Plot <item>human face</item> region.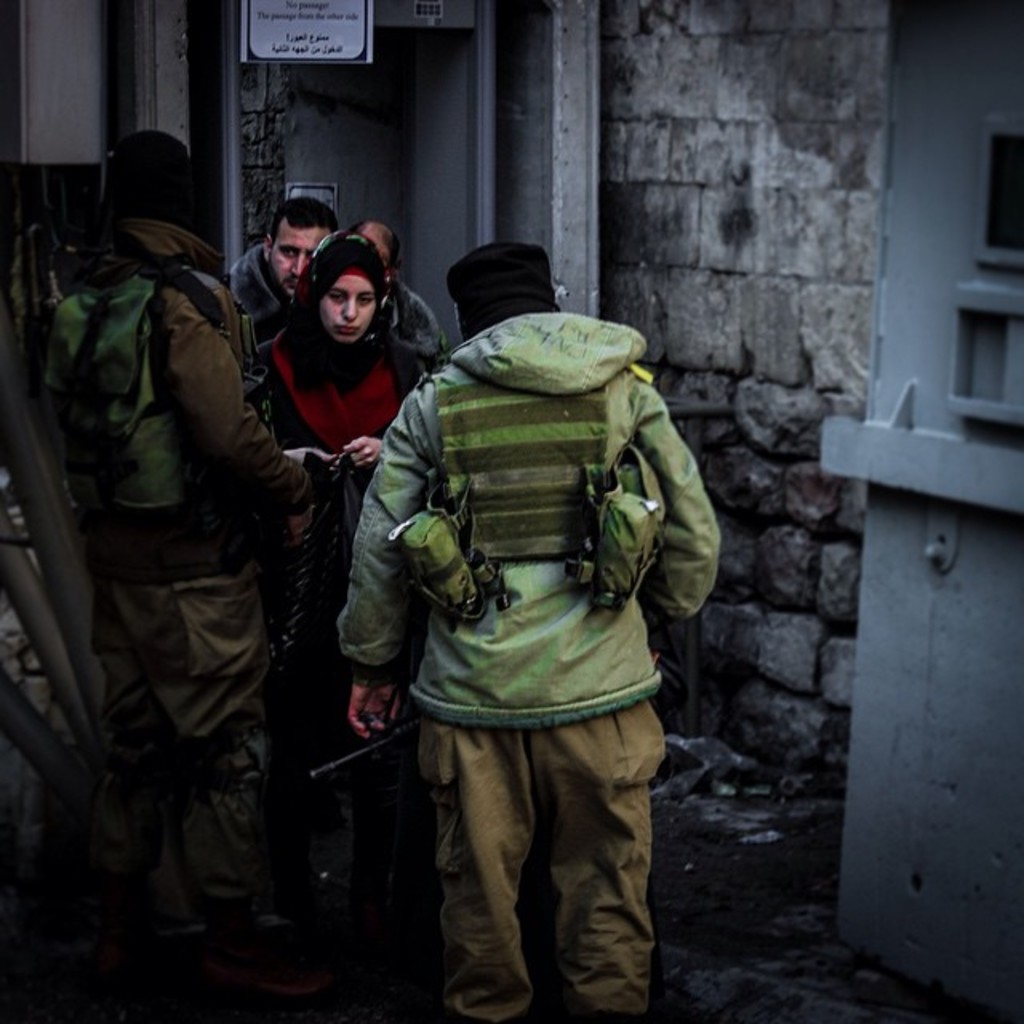
Plotted at bbox=[323, 272, 374, 346].
